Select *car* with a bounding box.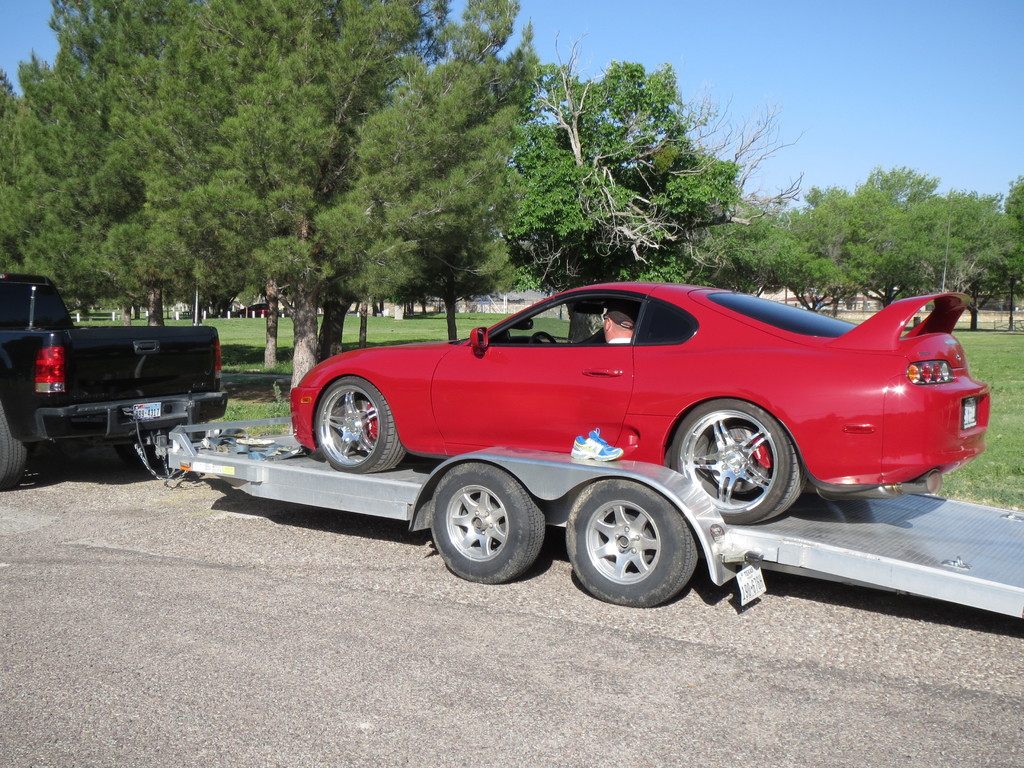
crop(287, 276, 992, 525).
